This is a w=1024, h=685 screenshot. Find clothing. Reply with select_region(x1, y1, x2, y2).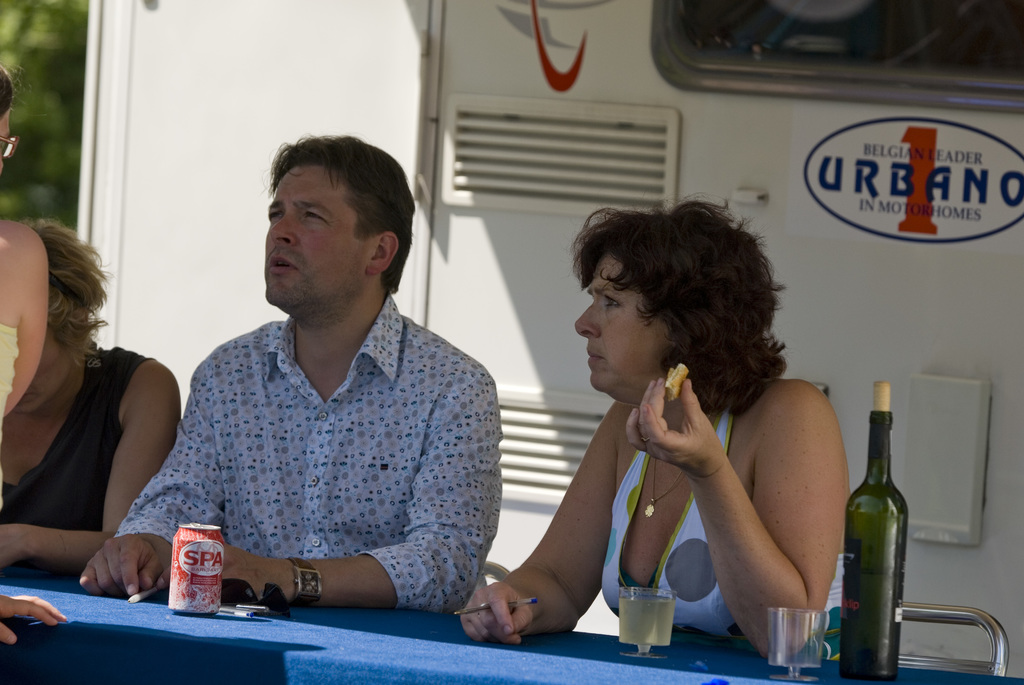
select_region(0, 320, 19, 432).
